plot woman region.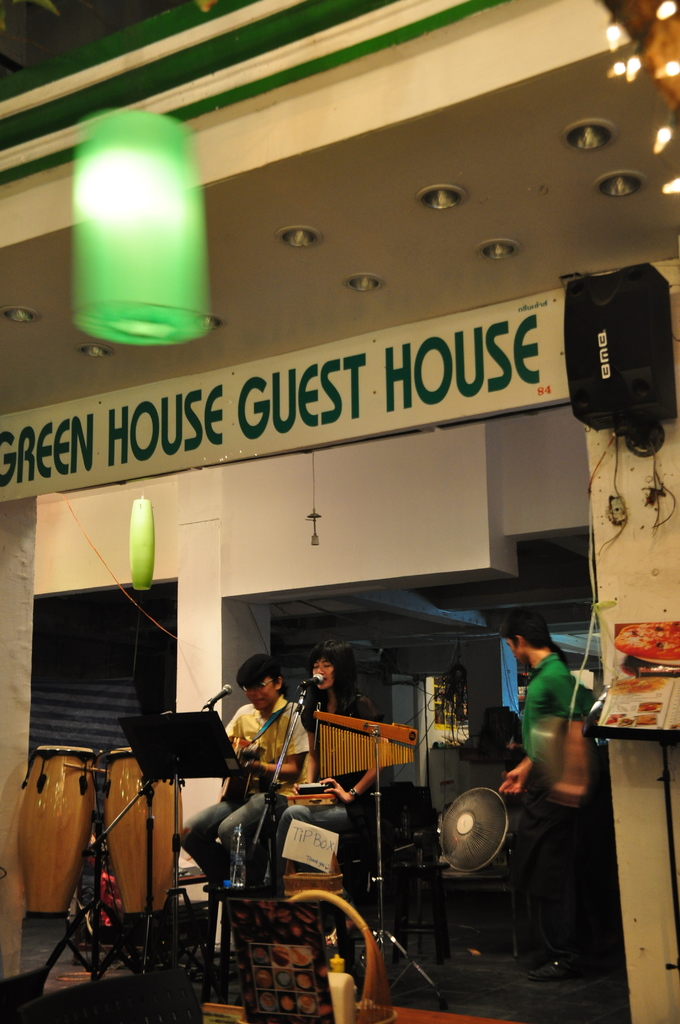
Plotted at left=273, top=636, right=380, bottom=878.
